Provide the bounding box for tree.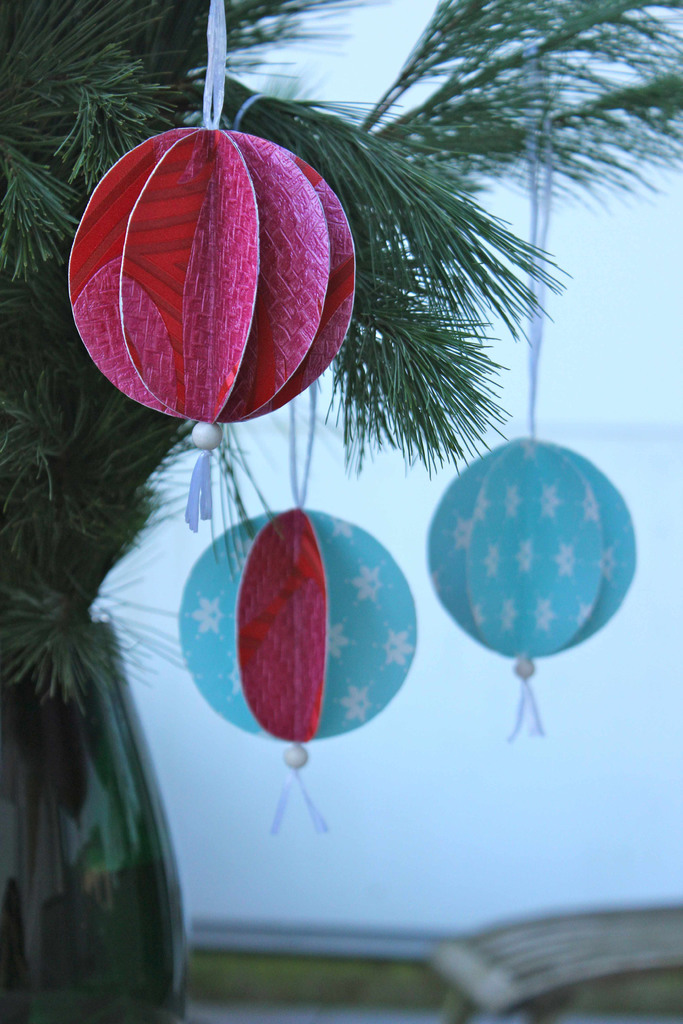
[left=0, top=0, right=682, bottom=664].
